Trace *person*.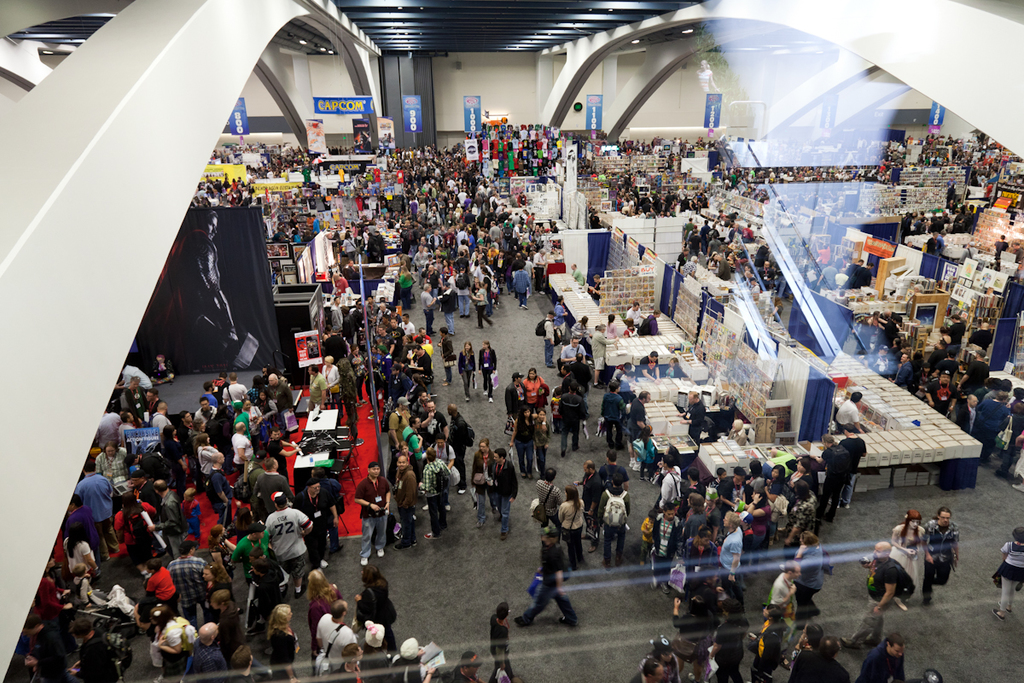
Traced to 487, 443, 520, 534.
